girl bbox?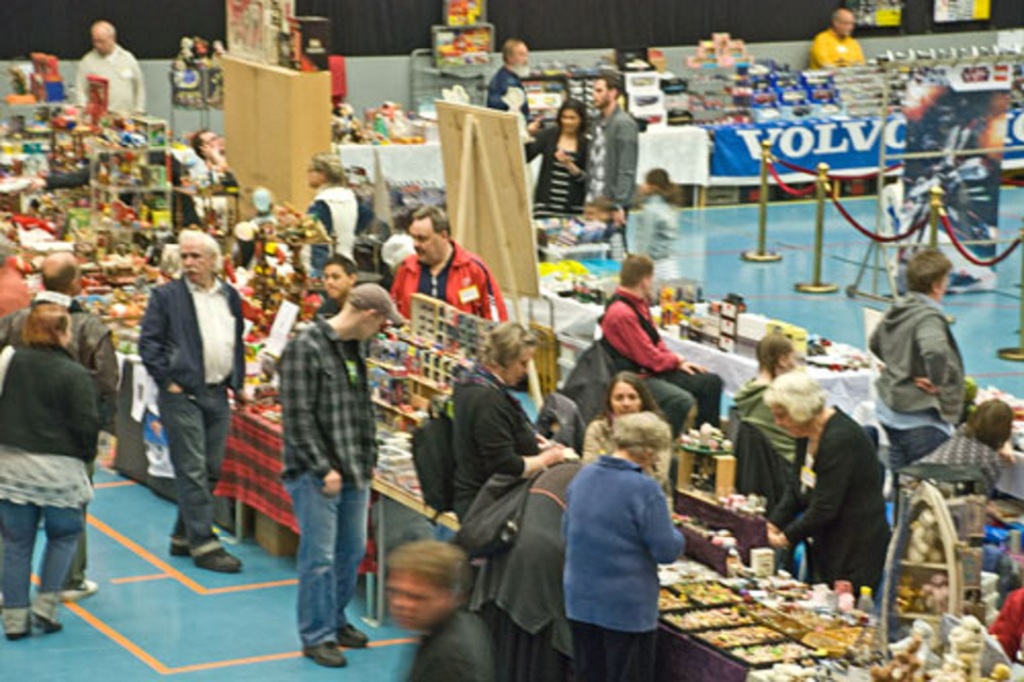
(631, 162, 686, 303)
